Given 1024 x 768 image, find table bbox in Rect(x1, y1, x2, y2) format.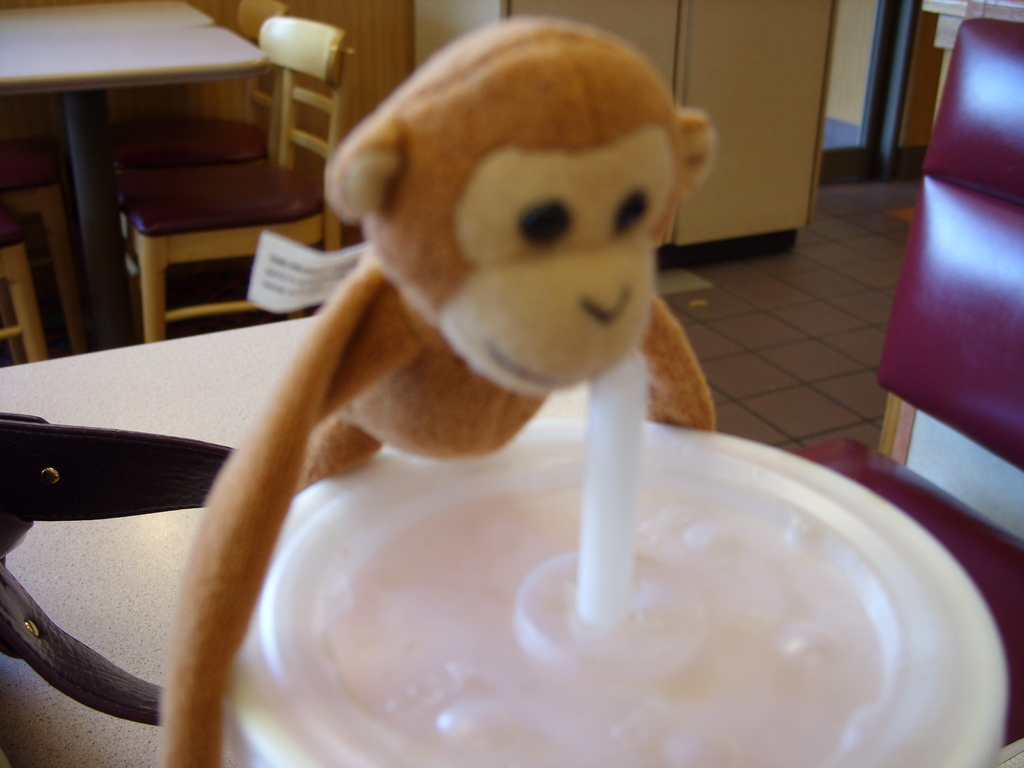
Rect(0, 0, 211, 22).
